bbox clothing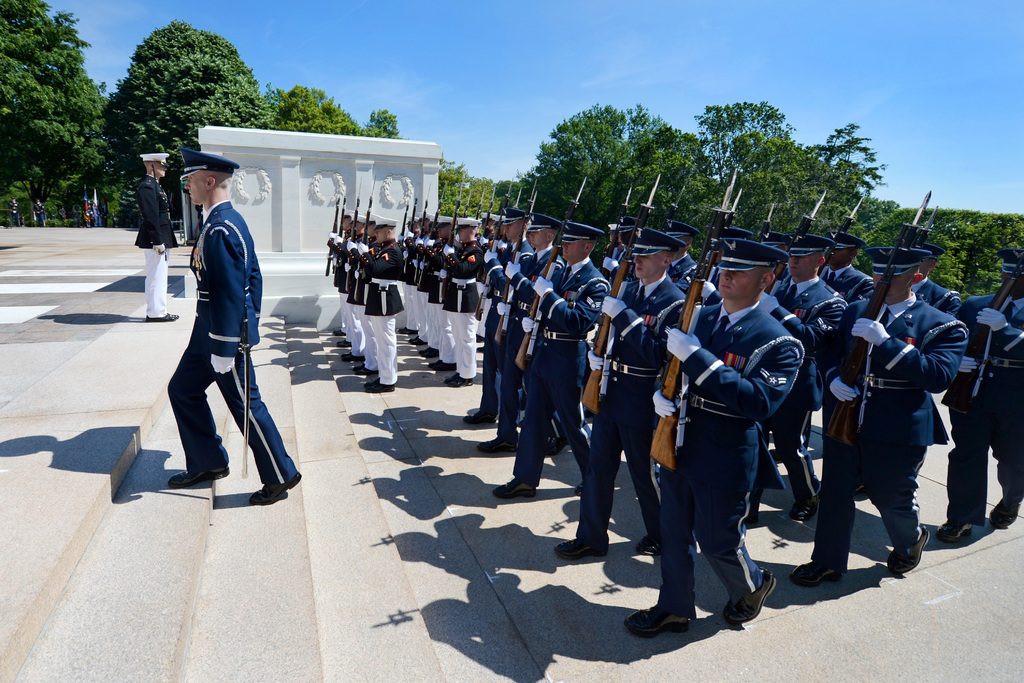
bbox(135, 174, 180, 315)
